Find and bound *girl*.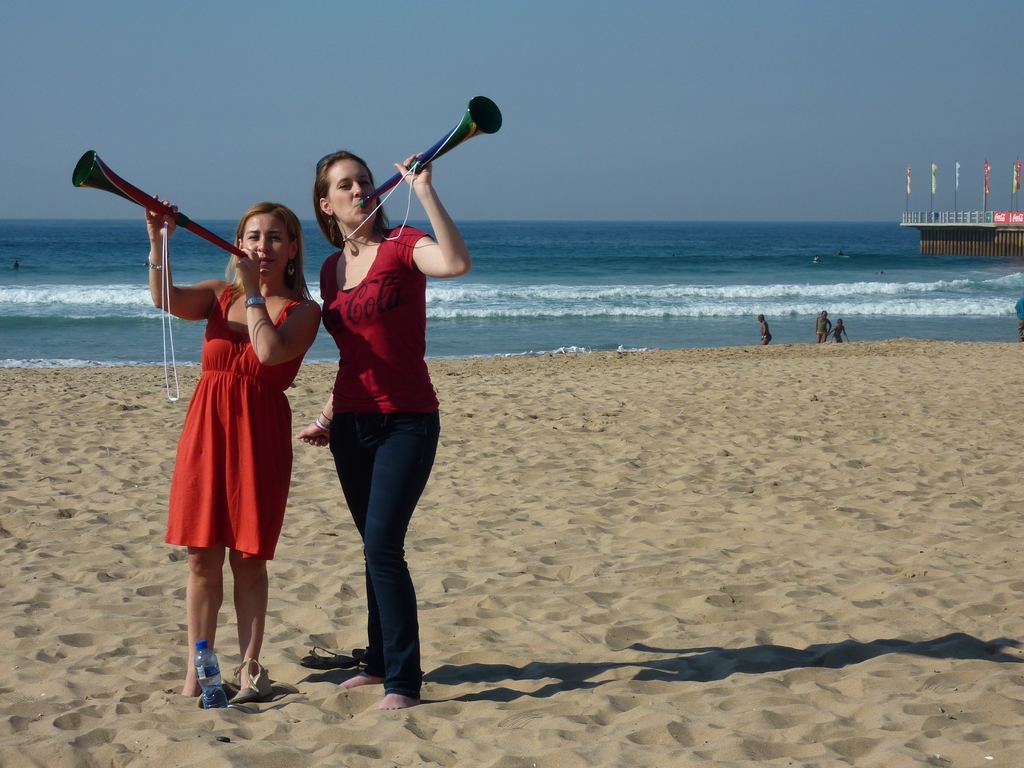
Bound: left=294, top=150, right=472, bottom=712.
